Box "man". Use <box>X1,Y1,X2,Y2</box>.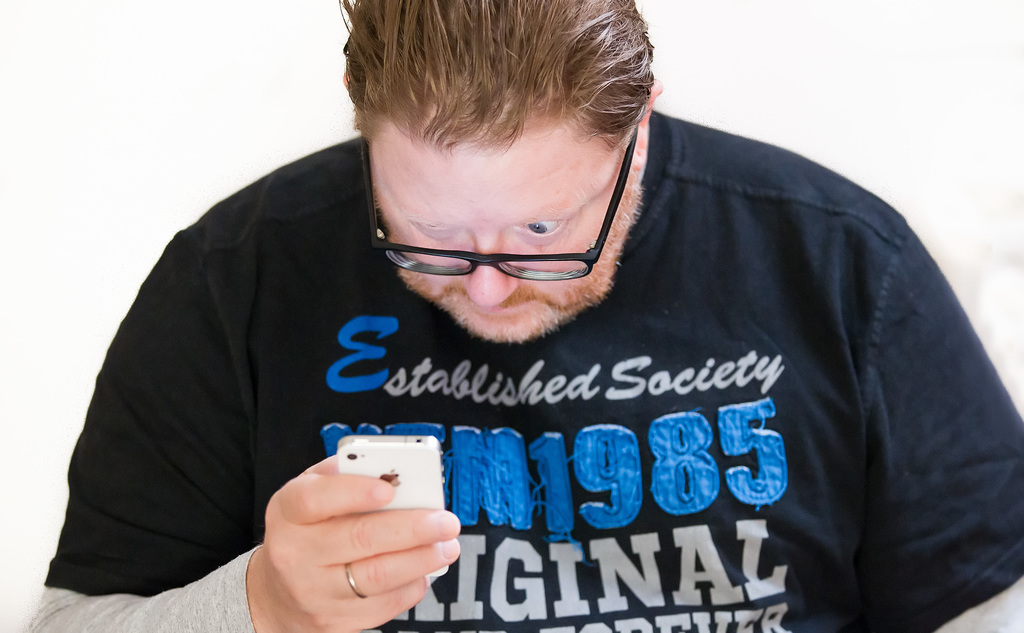
<box>9,0,1023,632</box>.
